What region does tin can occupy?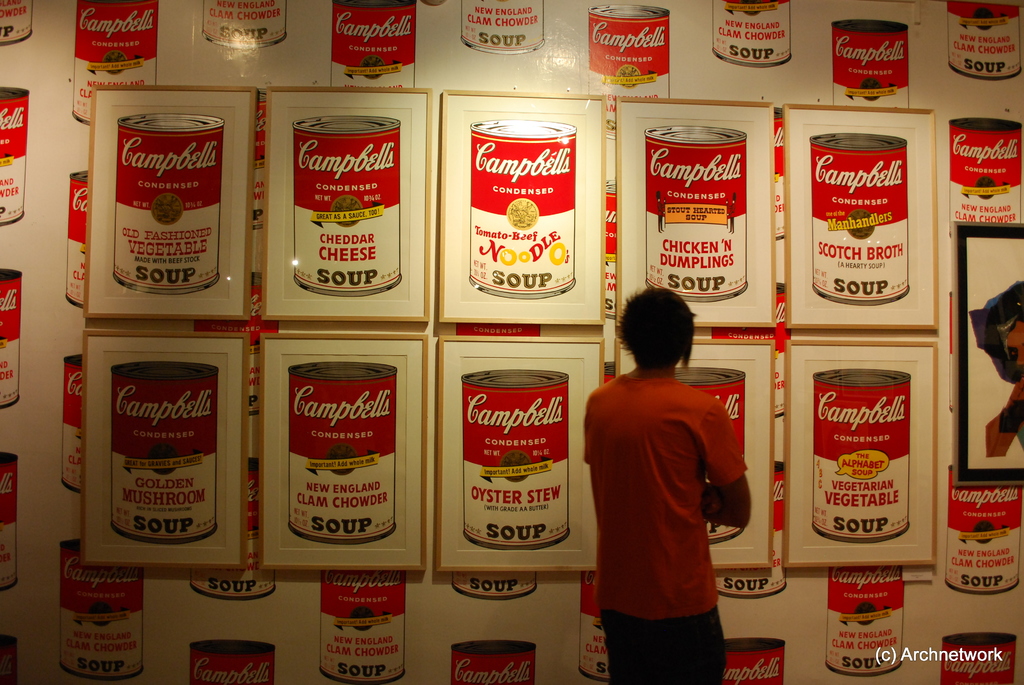
rect(0, 634, 15, 677).
